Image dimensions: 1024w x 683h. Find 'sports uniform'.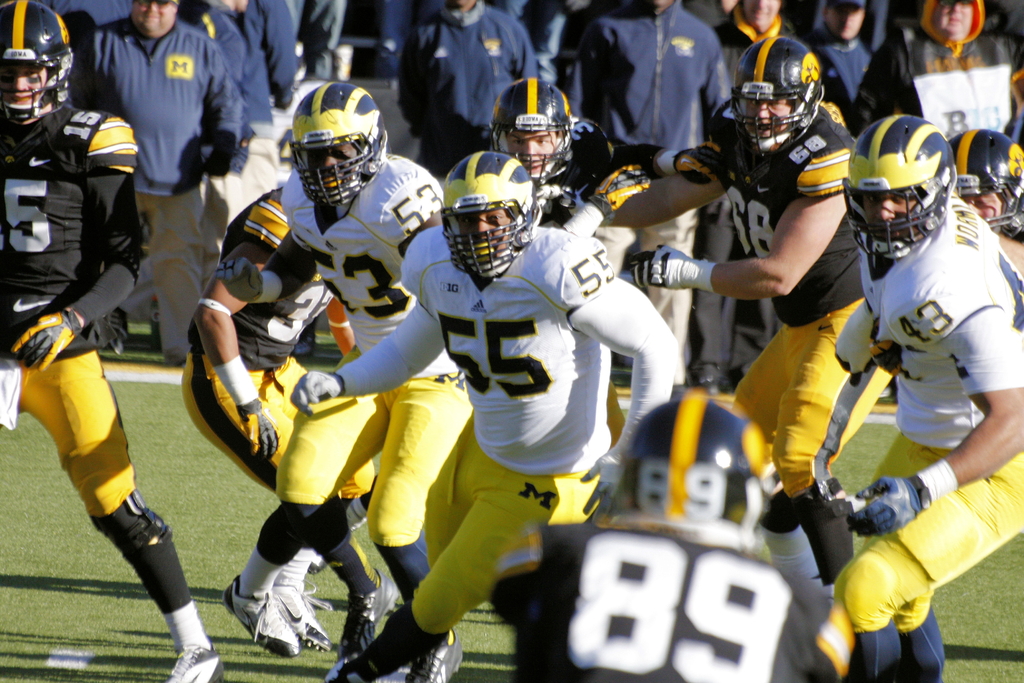
<bbox>220, 69, 476, 682</bbox>.
